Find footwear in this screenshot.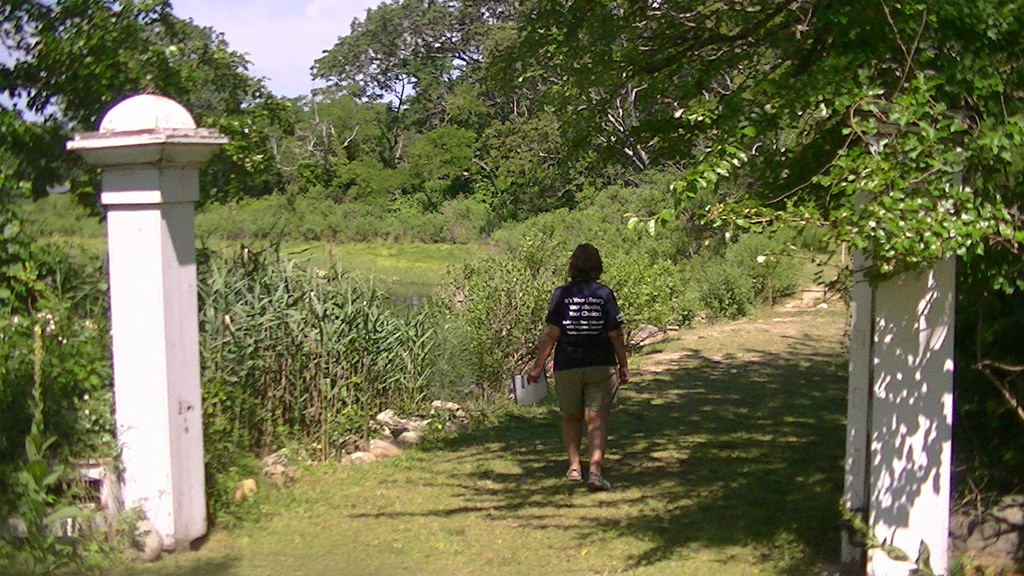
The bounding box for footwear is box(588, 469, 610, 490).
